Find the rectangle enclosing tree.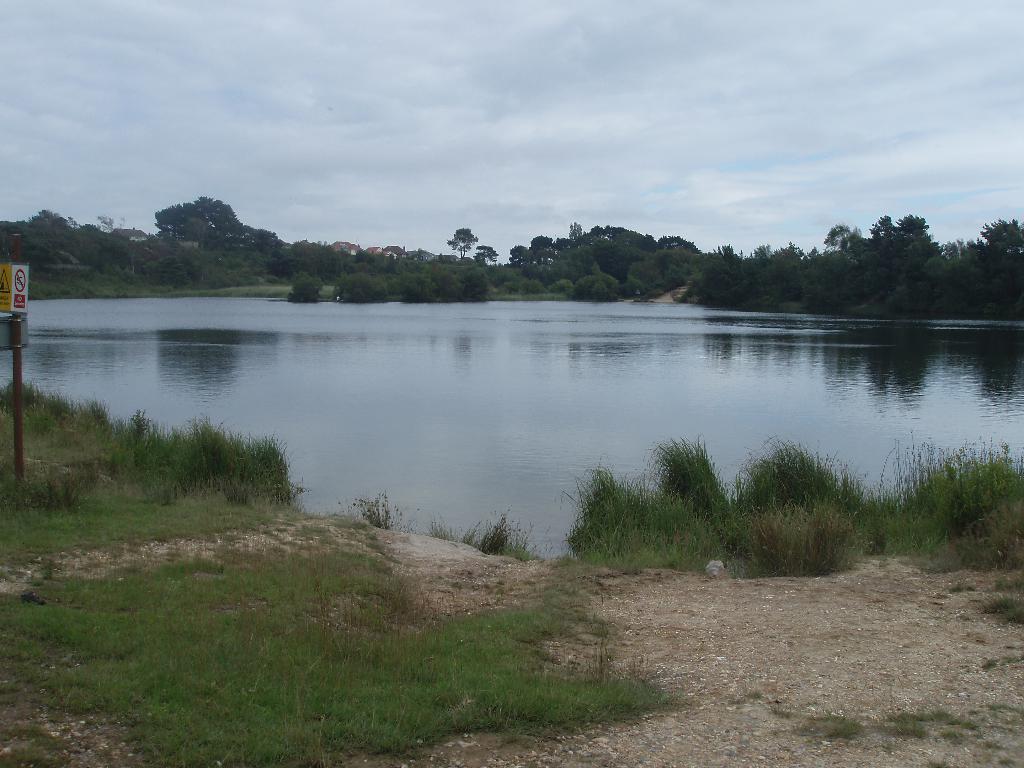
region(977, 216, 1023, 249).
